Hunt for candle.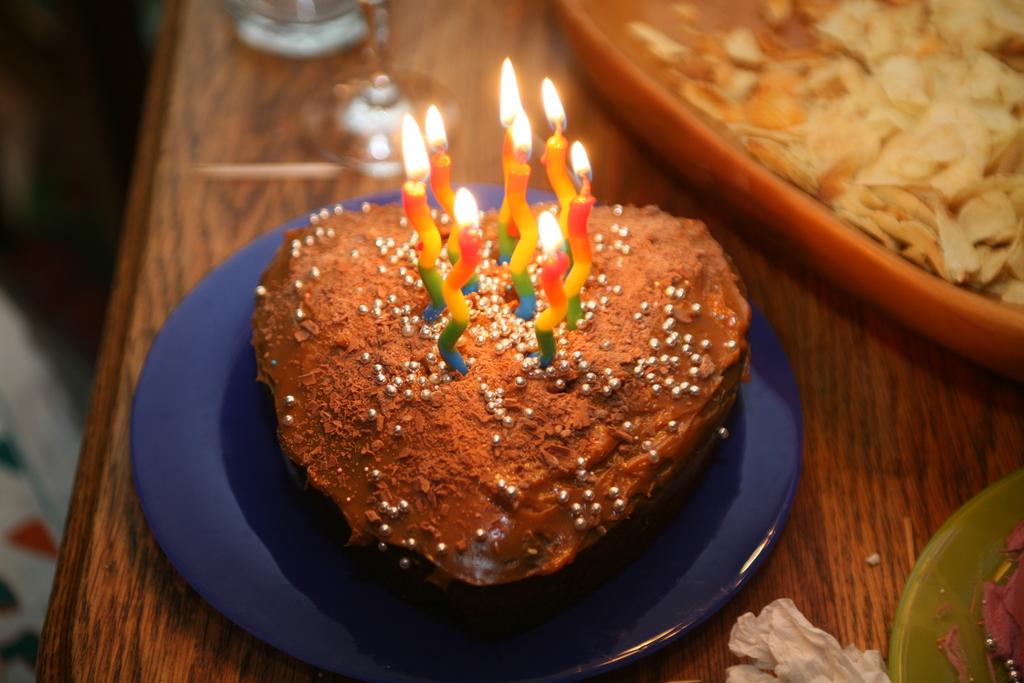
Hunted down at [left=533, top=211, right=568, bottom=365].
